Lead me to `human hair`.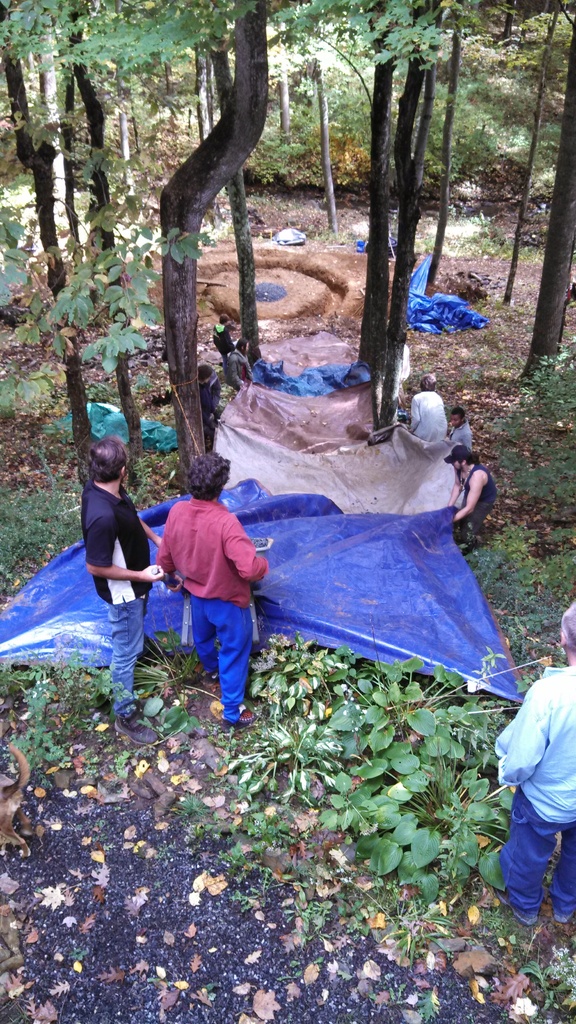
Lead to BBox(184, 454, 235, 499).
